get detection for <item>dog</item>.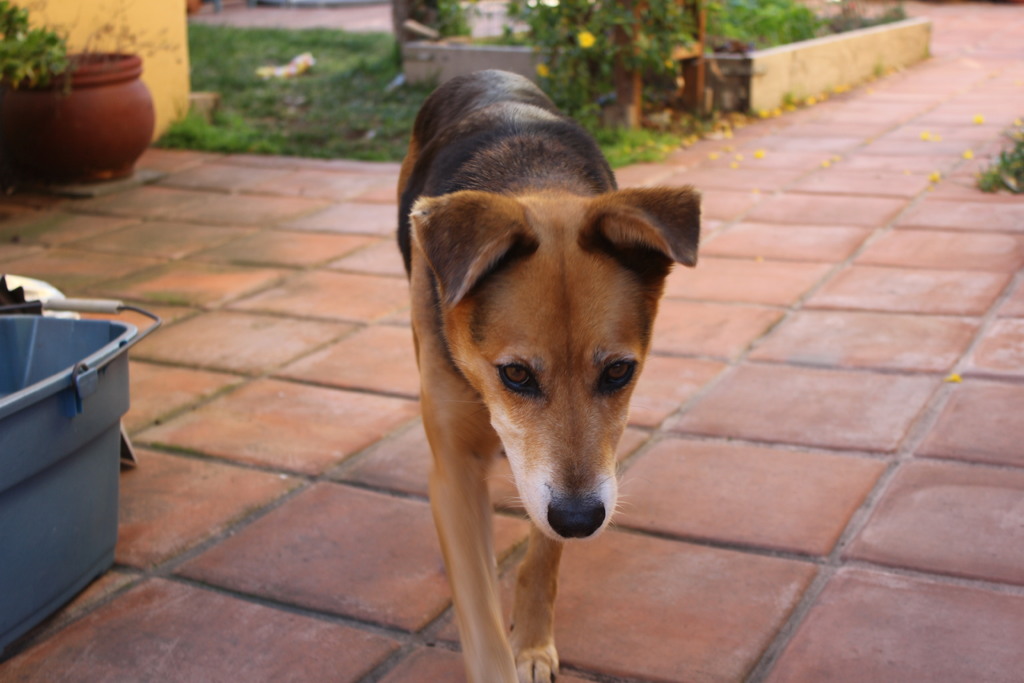
Detection: (398,71,705,682).
